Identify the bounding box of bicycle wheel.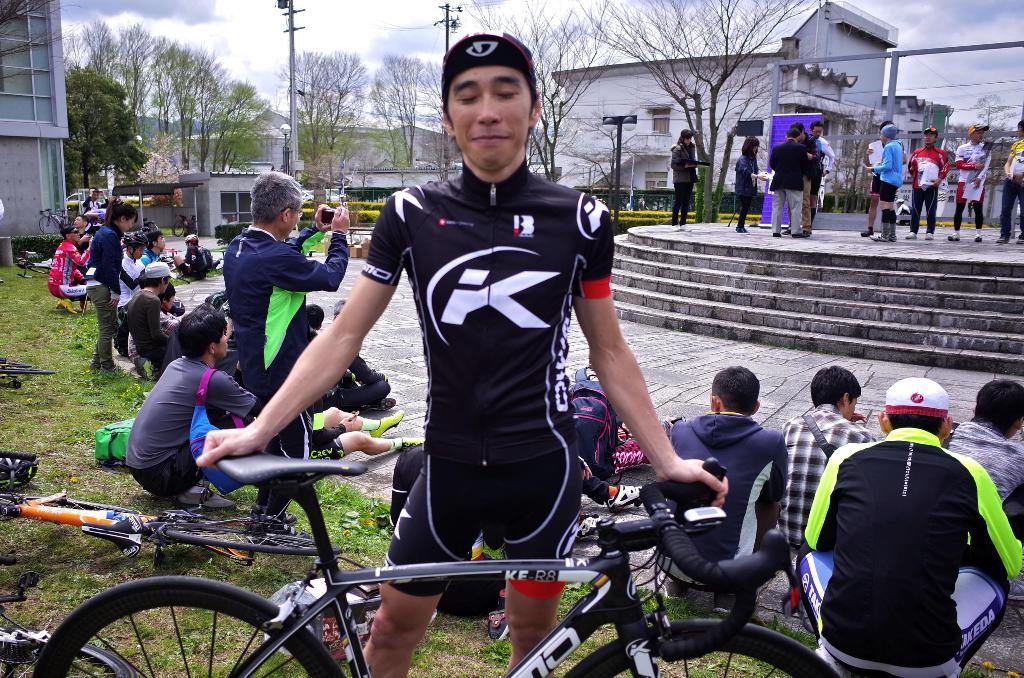
x1=0 y1=637 x2=134 y2=677.
